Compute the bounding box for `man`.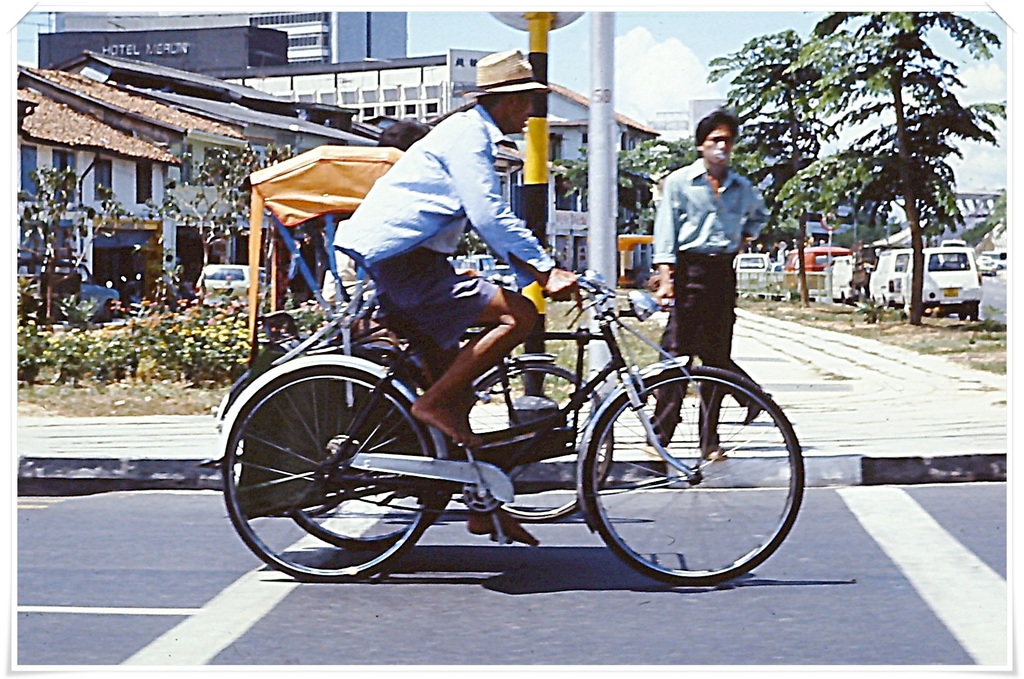
x1=643, y1=112, x2=761, y2=463.
